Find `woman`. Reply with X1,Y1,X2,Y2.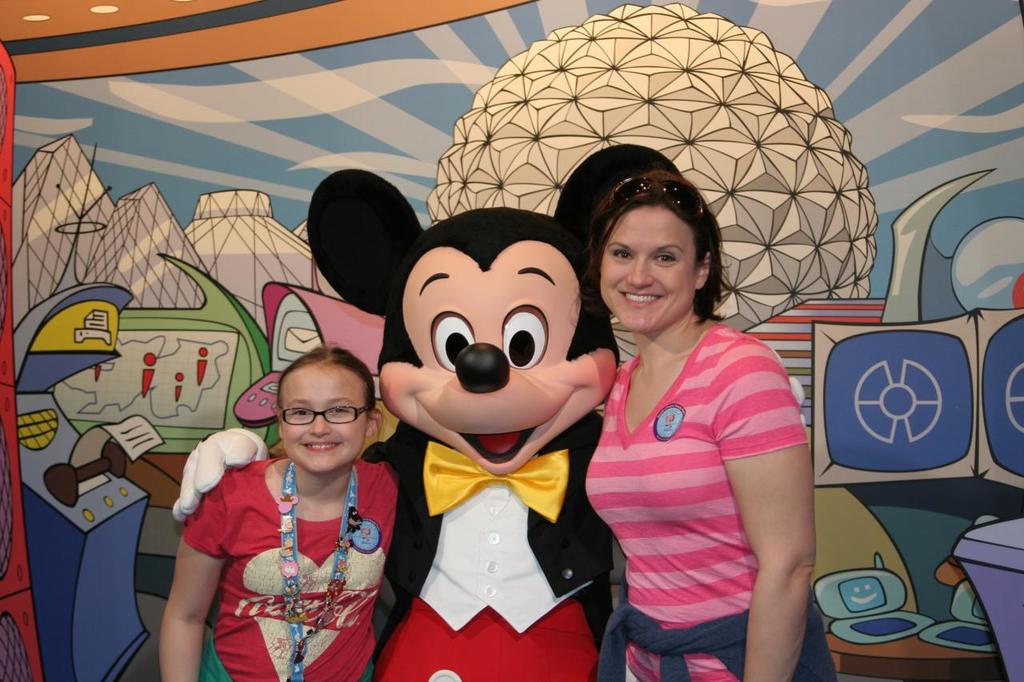
563,159,830,672.
